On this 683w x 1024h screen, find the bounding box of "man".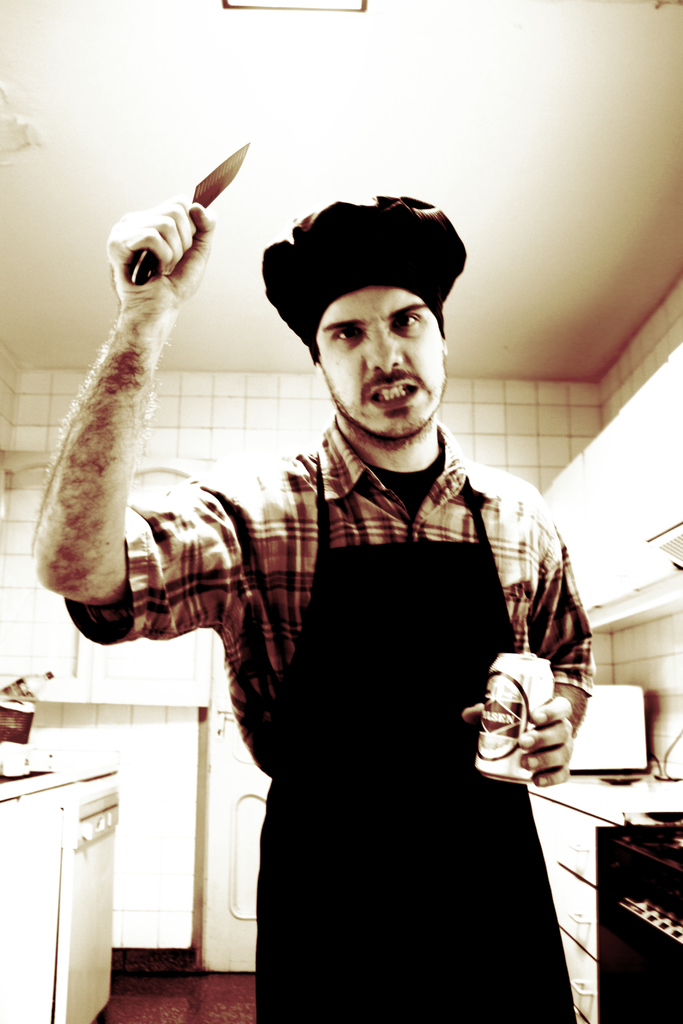
Bounding box: (65,167,584,980).
